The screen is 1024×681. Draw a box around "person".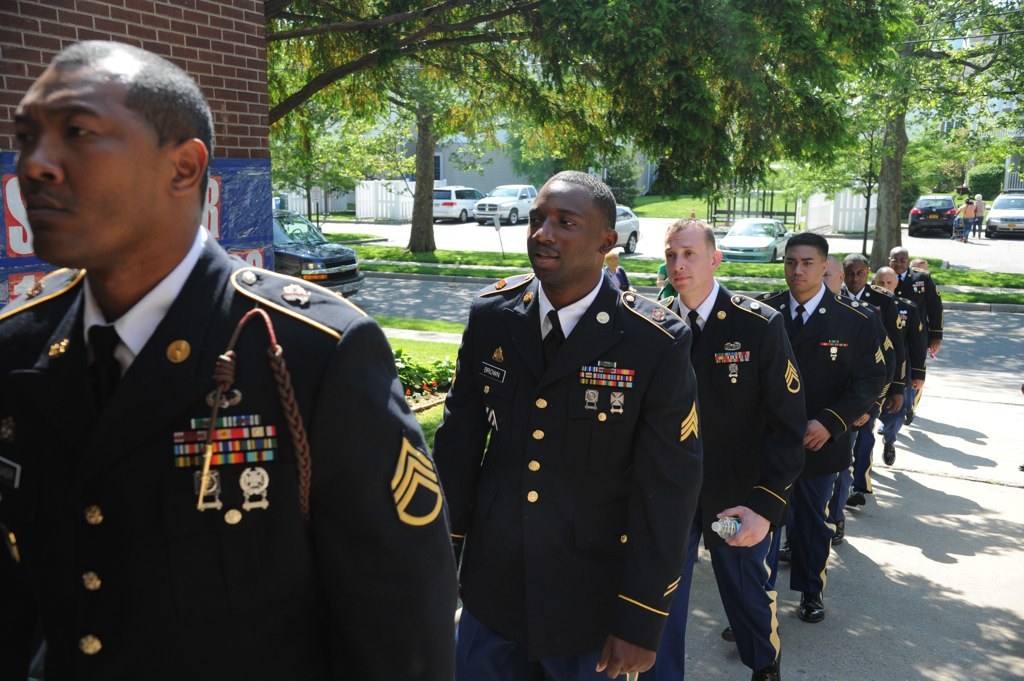
<region>429, 168, 704, 680</region>.
